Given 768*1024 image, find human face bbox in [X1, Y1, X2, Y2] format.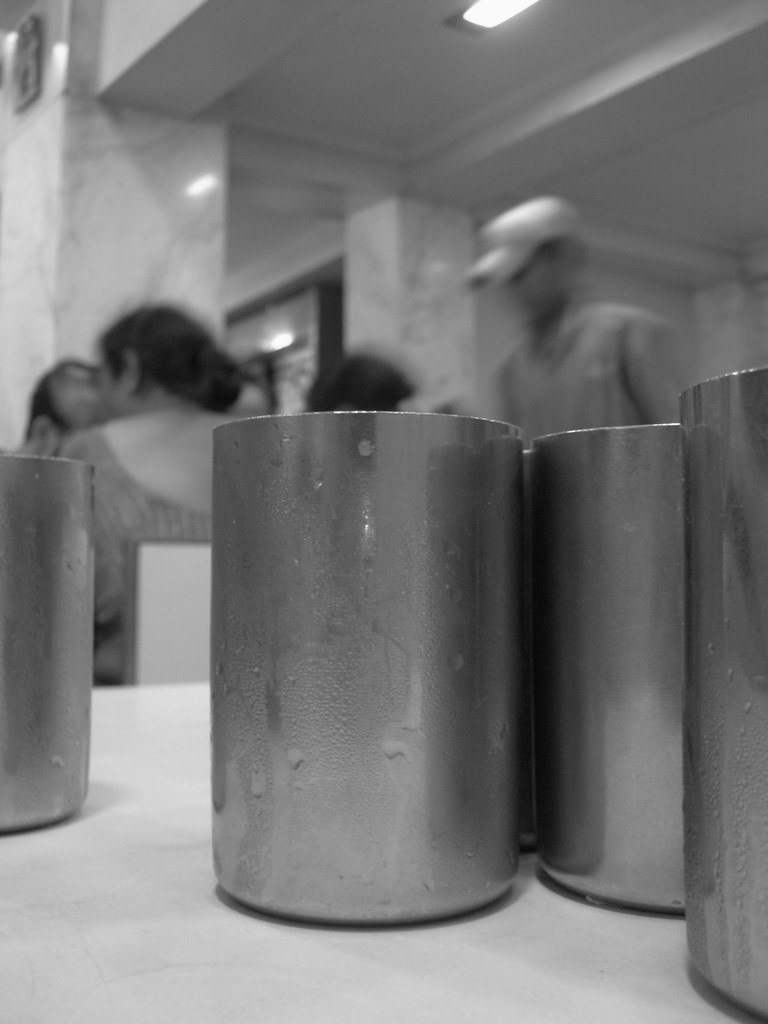
[505, 253, 568, 323].
